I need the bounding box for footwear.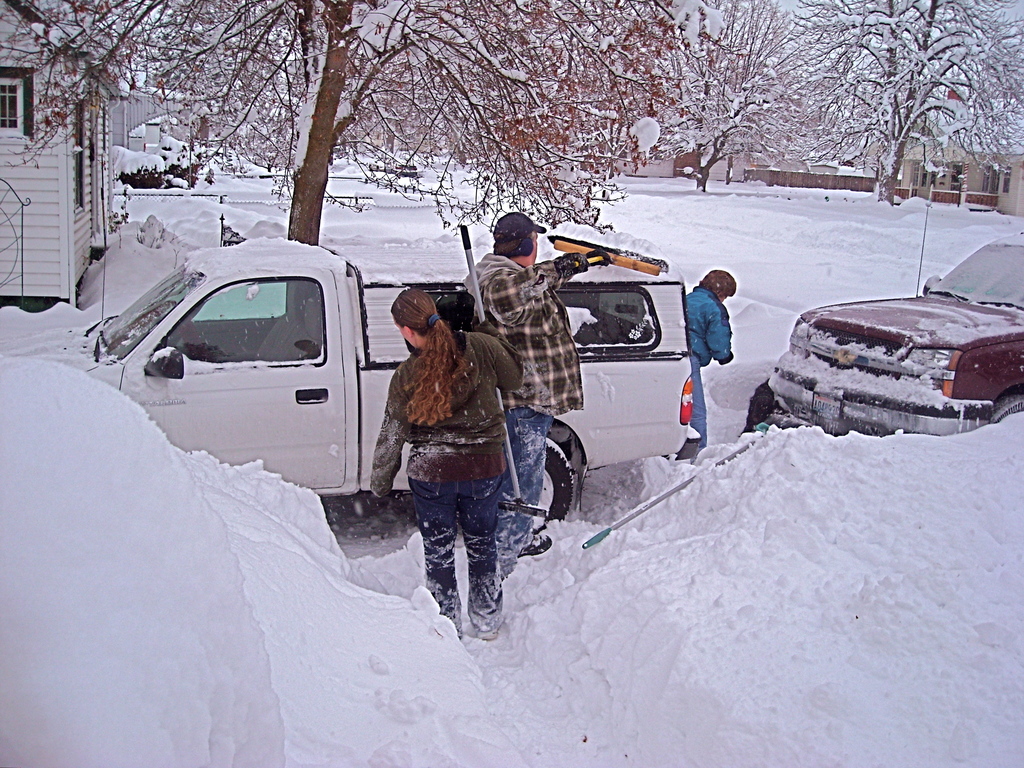
Here it is: {"left": 516, "top": 532, "right": 552, "bottom": 557}.
